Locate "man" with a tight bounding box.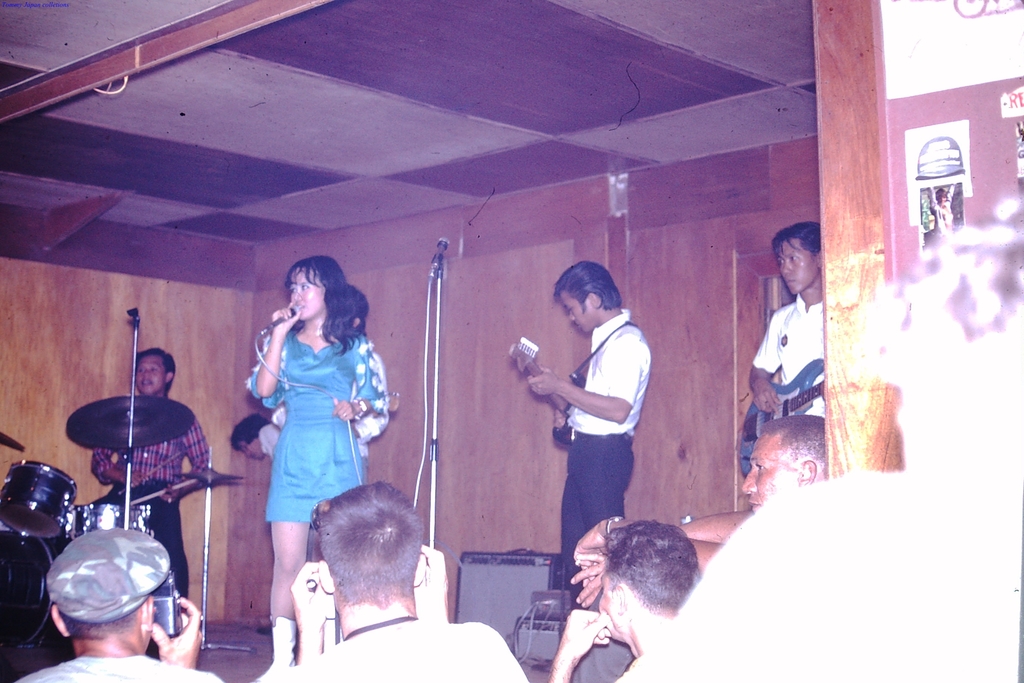
x1=545 y1=520 x2=700 y2=682.
